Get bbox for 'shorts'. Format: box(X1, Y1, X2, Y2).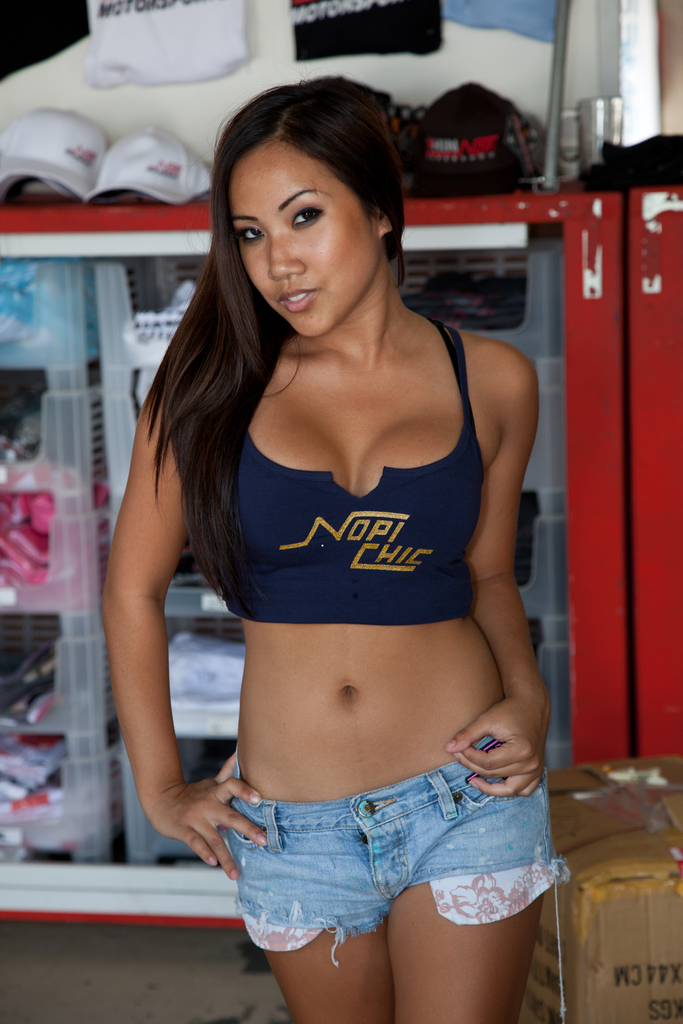
box(215, 757, 562, 989).
